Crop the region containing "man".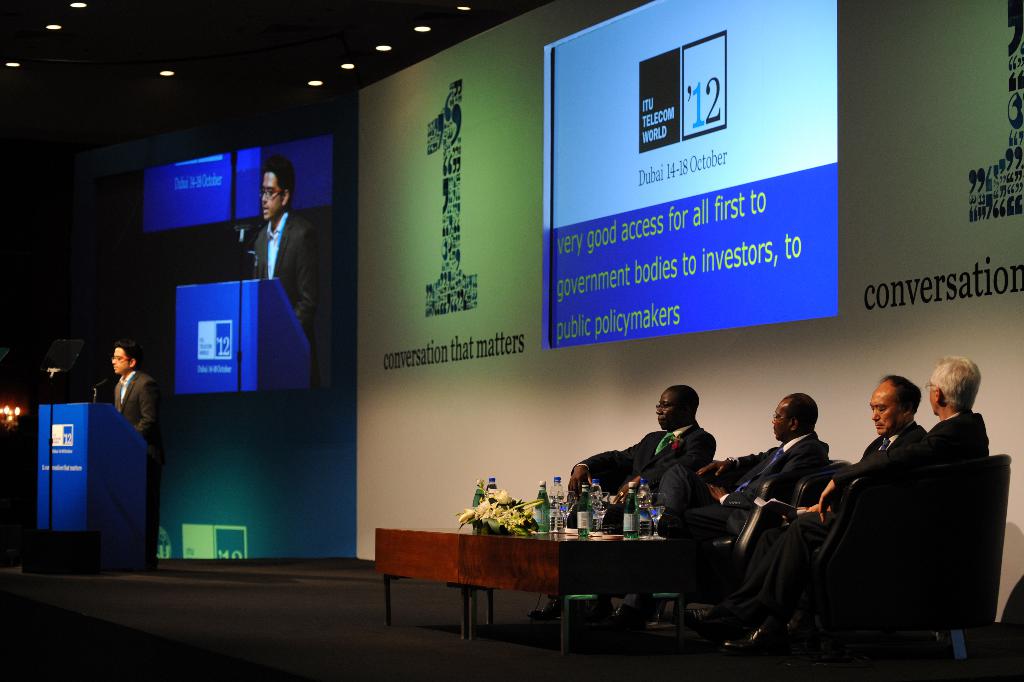
Crop region: left=605, top=394, right=830, bottom=621.
